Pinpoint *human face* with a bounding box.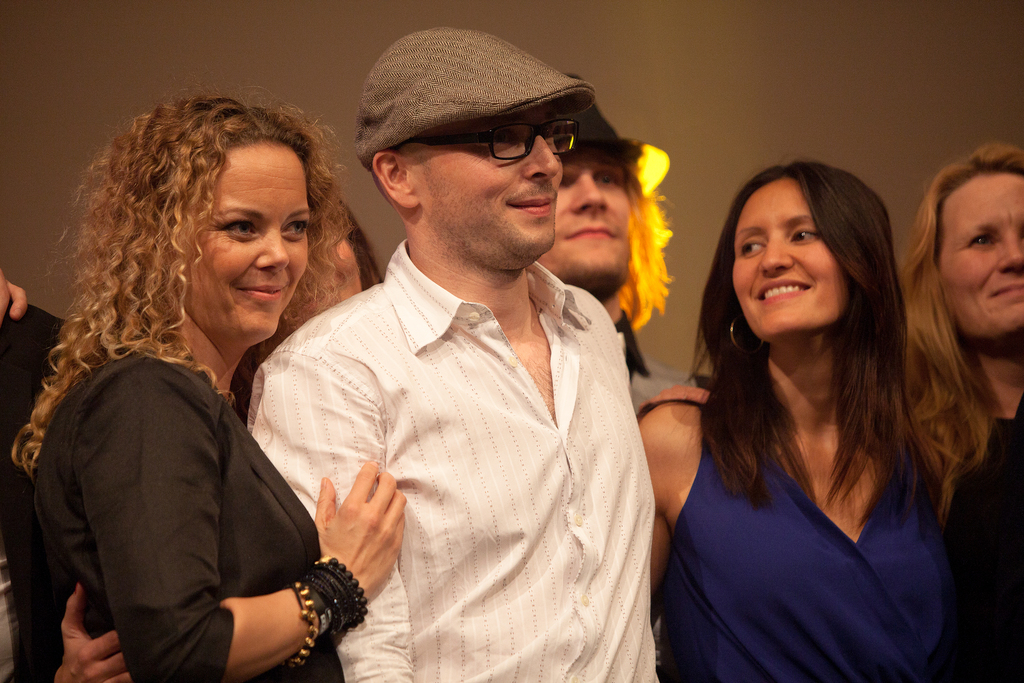
select_region(935, 168, 1023, 346).
